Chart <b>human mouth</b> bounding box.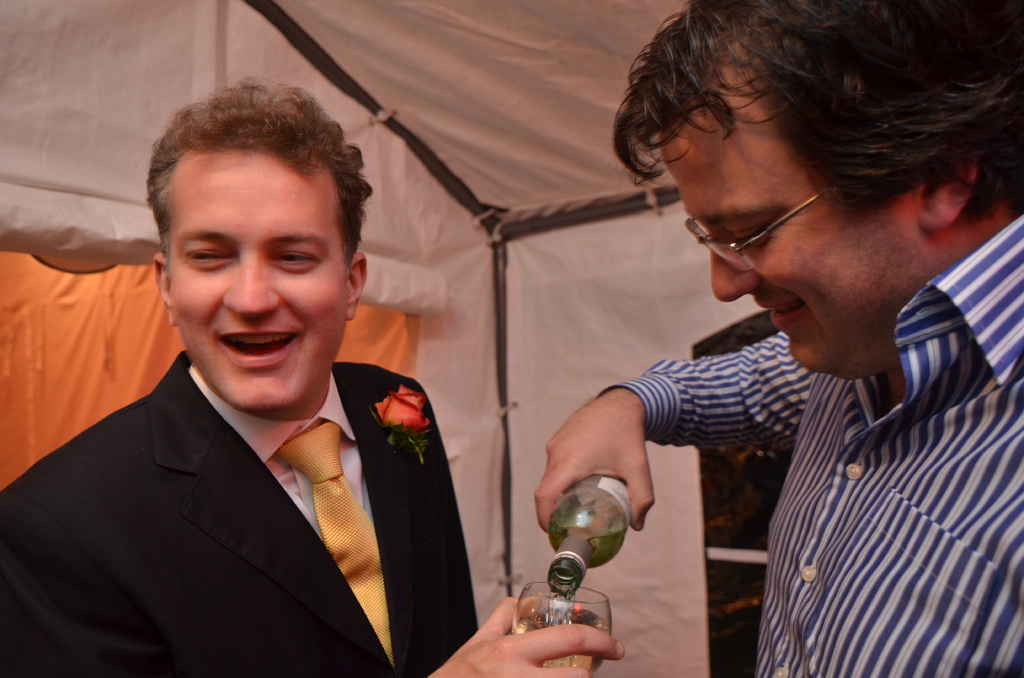
Charted: bbox=(750, 295, 810, 333).
